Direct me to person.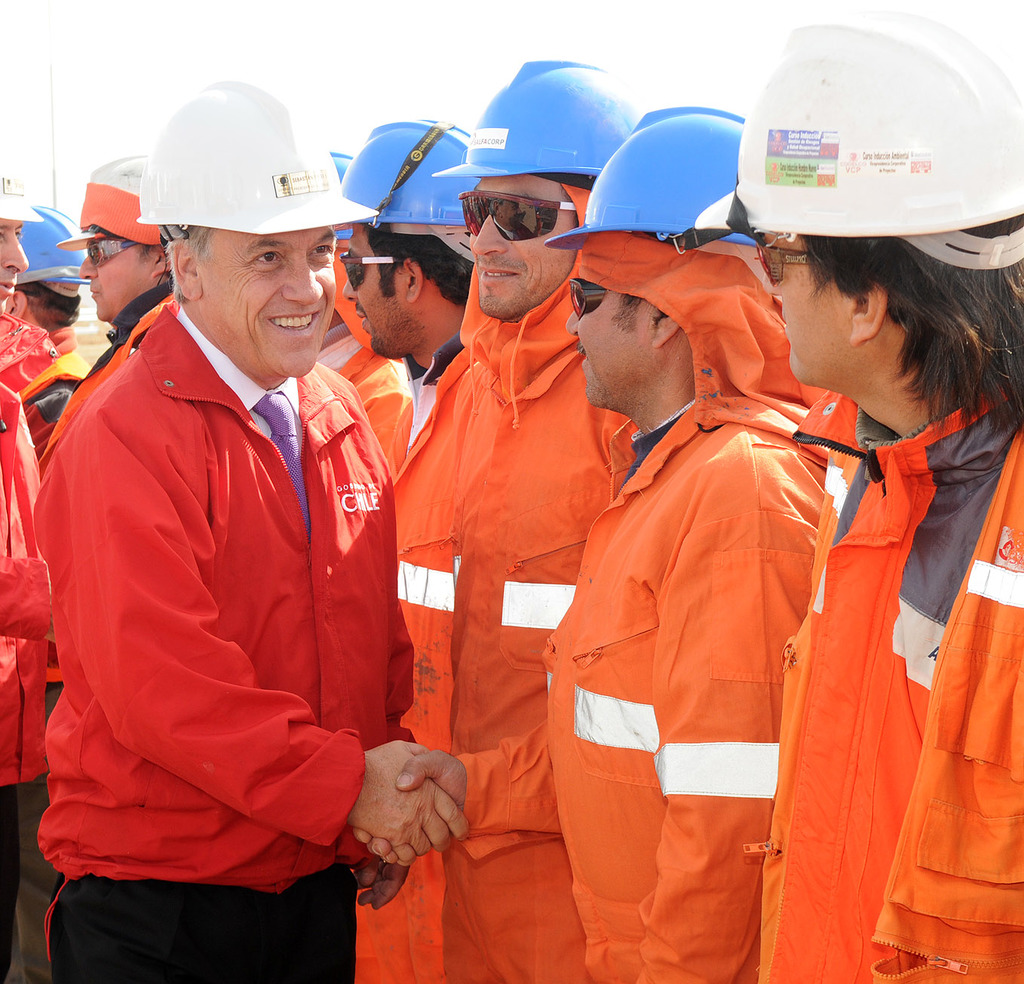
Direction: {"x1": 316, "y1": 149, "x2": 424, "y2": 492}.
